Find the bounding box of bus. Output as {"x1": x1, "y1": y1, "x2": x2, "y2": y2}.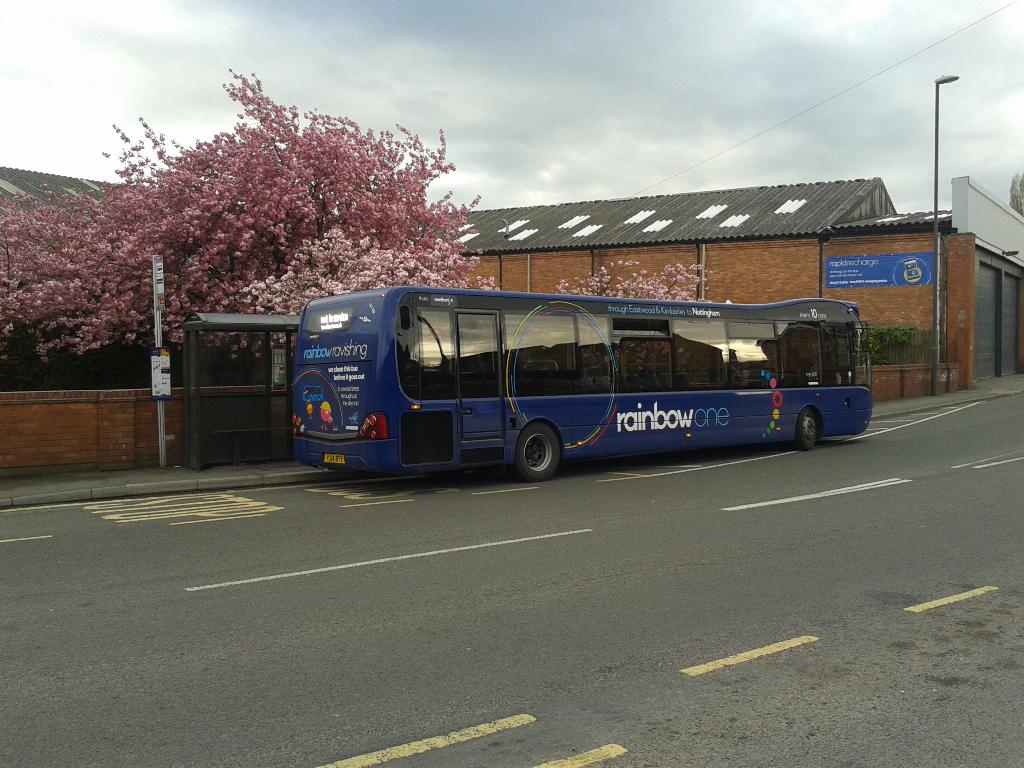
{"x1": 293, "y1": 287, "x2": 871, "y2": 483}.
